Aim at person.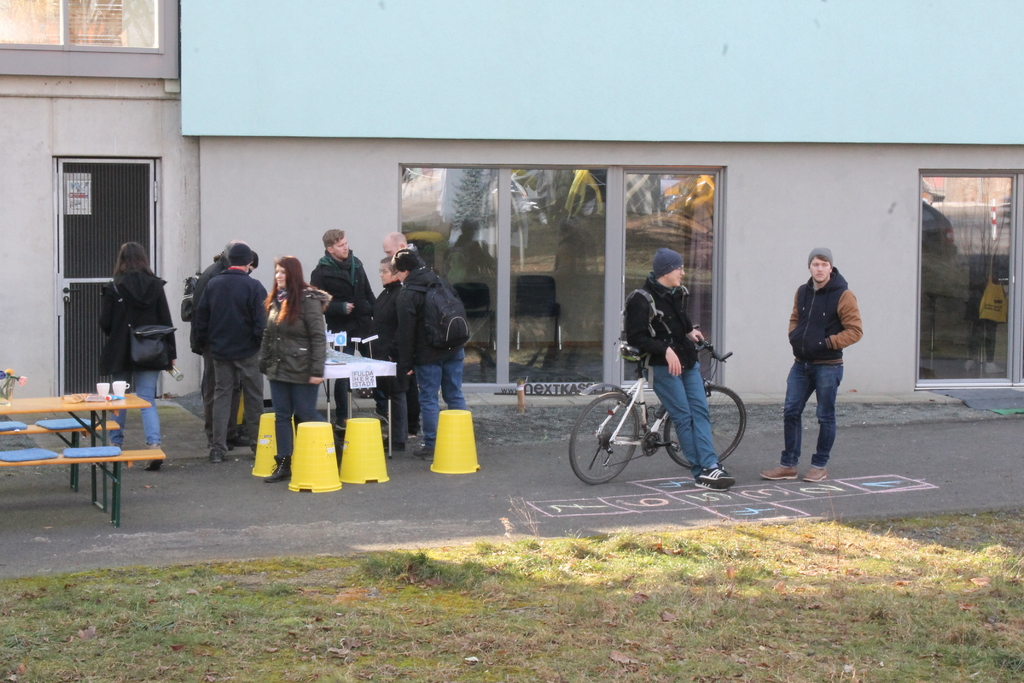
Aimed at (x1=177, y1=253, x2=262, y2=397).
